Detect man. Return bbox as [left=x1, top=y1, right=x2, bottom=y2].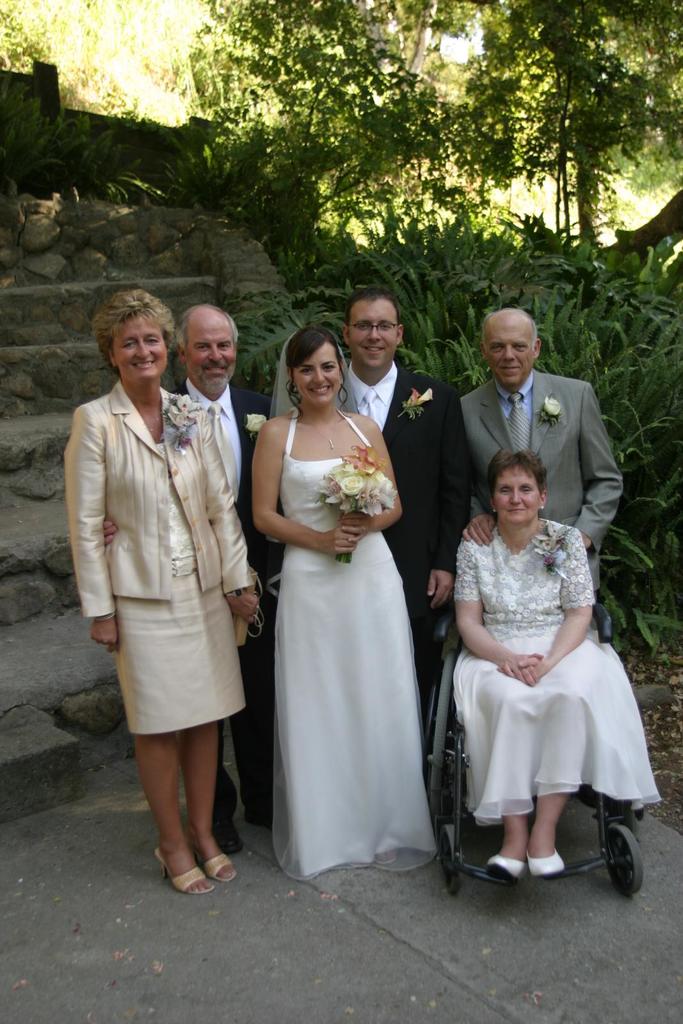
[left=335, top=288, right=474, bottom=804].
